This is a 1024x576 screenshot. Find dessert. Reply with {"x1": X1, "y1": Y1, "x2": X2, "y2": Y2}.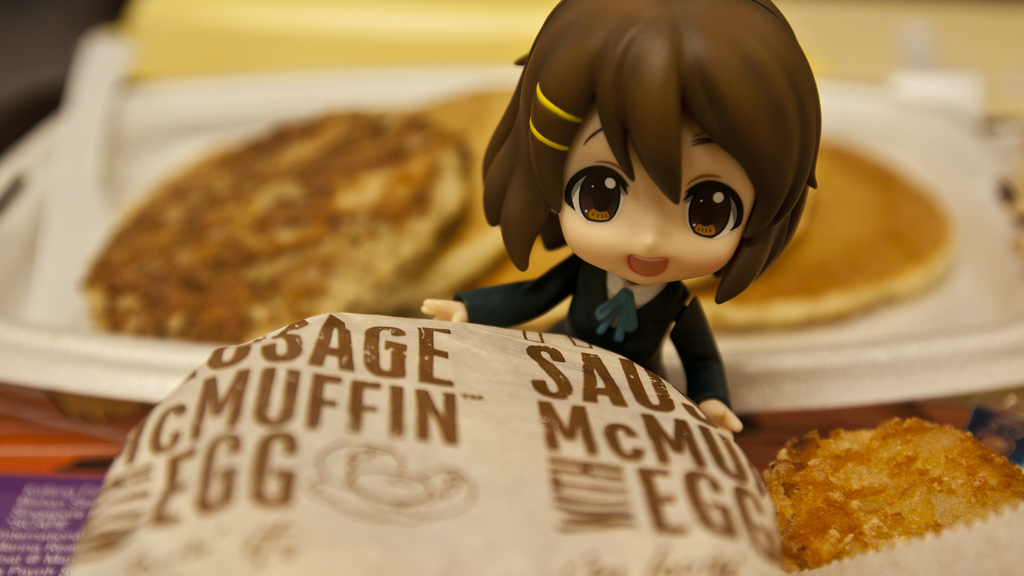
{"x1": 703, "y1": 140, "x2": 950, "y2": 330}.
